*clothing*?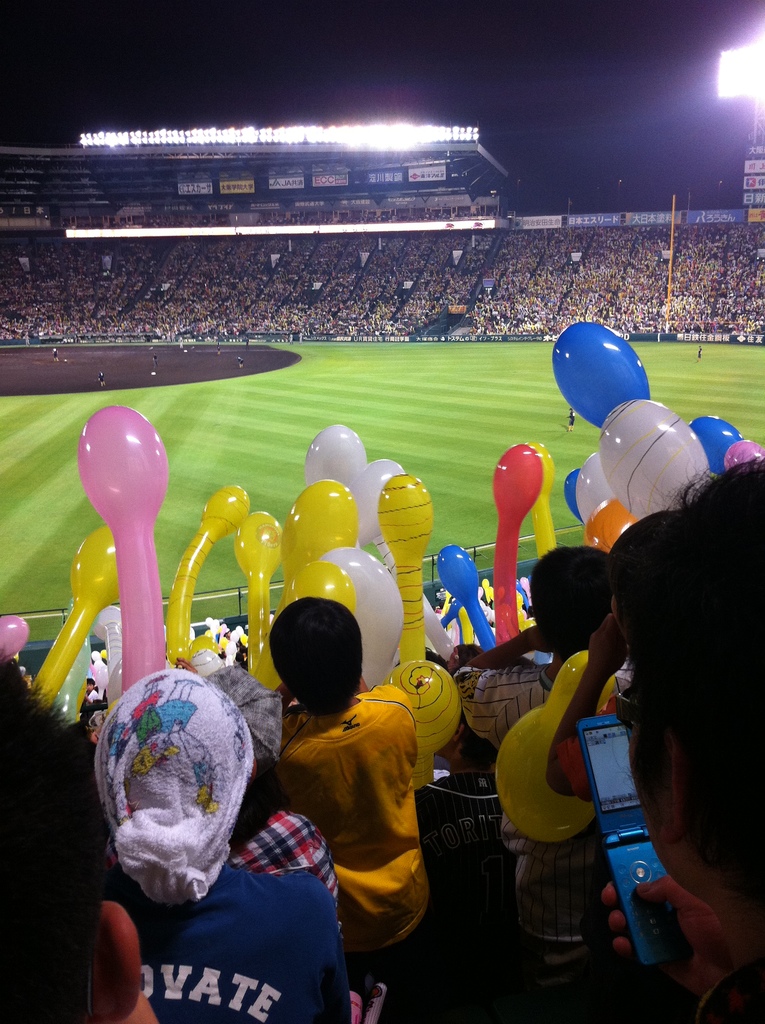
[left=451, top=657, right=634, bottom=744]
